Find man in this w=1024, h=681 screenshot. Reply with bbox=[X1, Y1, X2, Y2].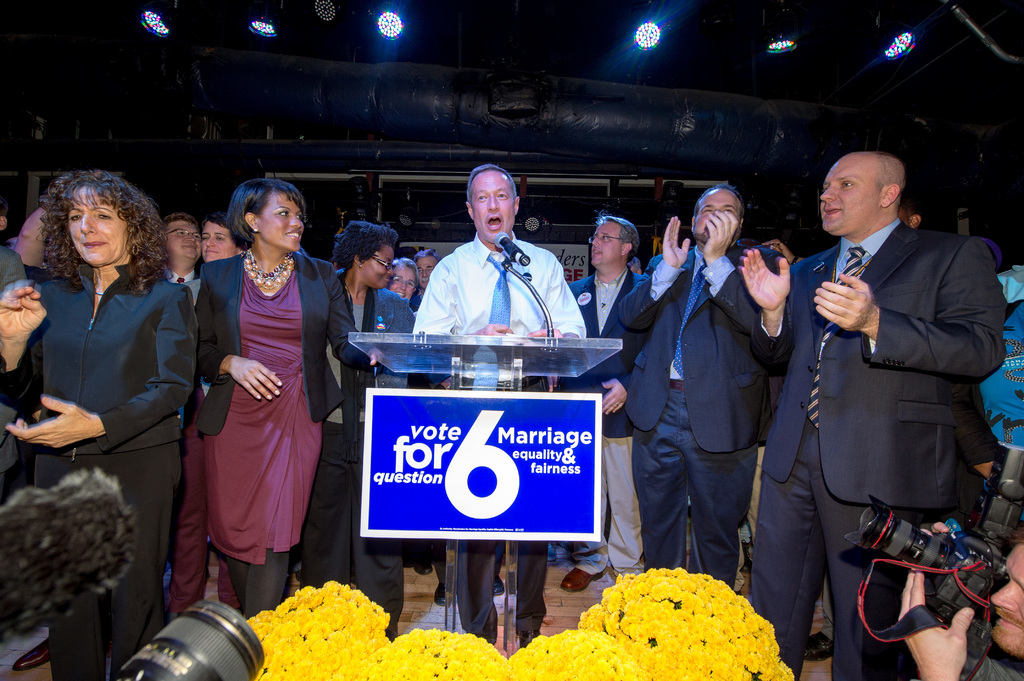
bbox=[555, 220, 646, 632].
